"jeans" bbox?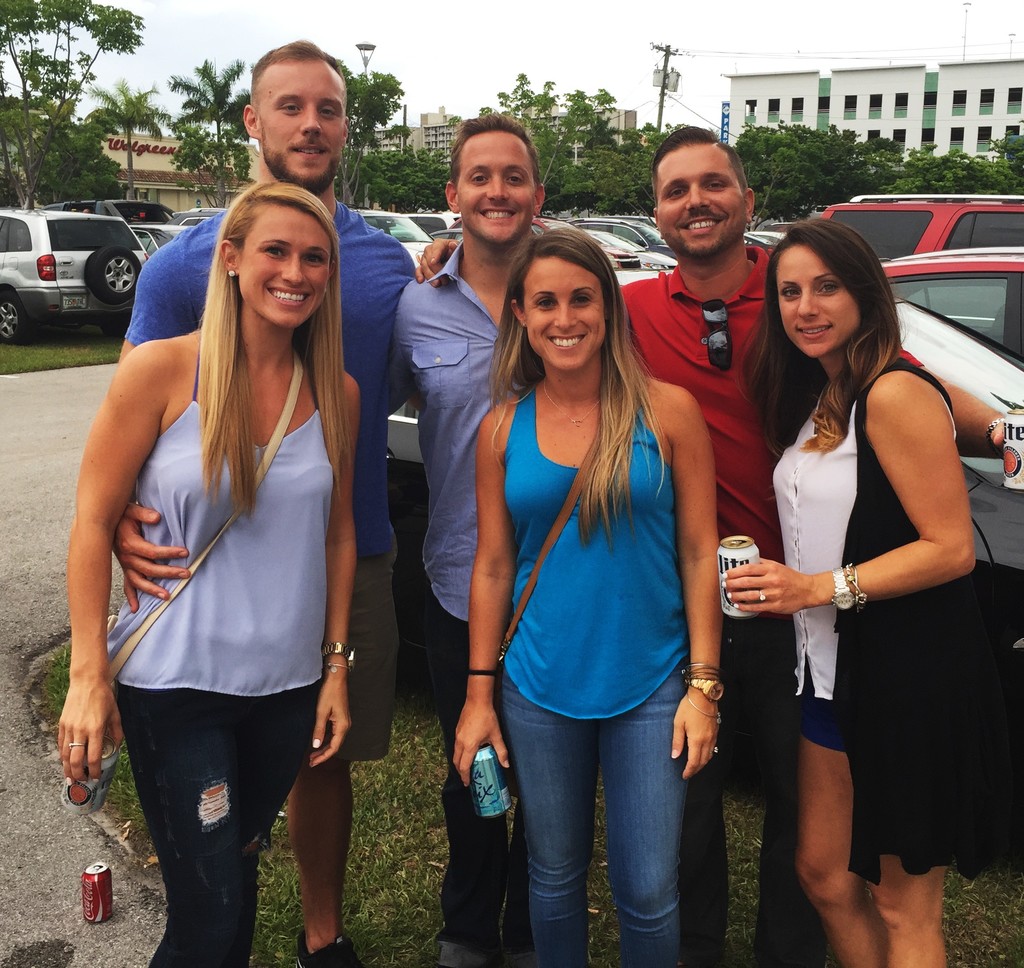
select_region(495, 678, 716, 954)
